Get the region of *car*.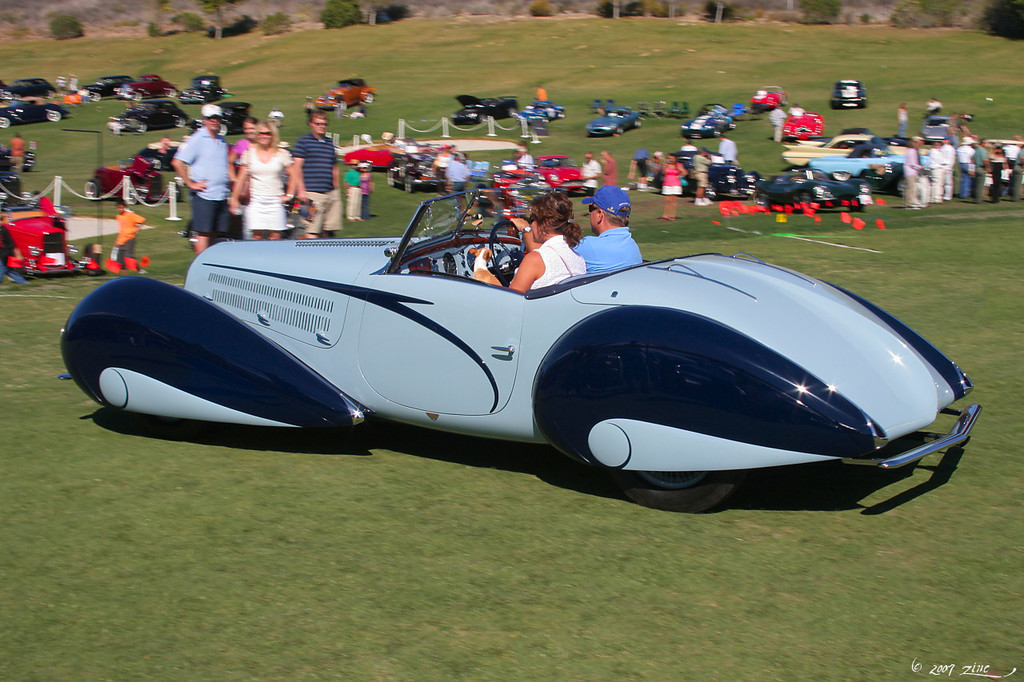
l=77, t=71, r=133, b=99.
